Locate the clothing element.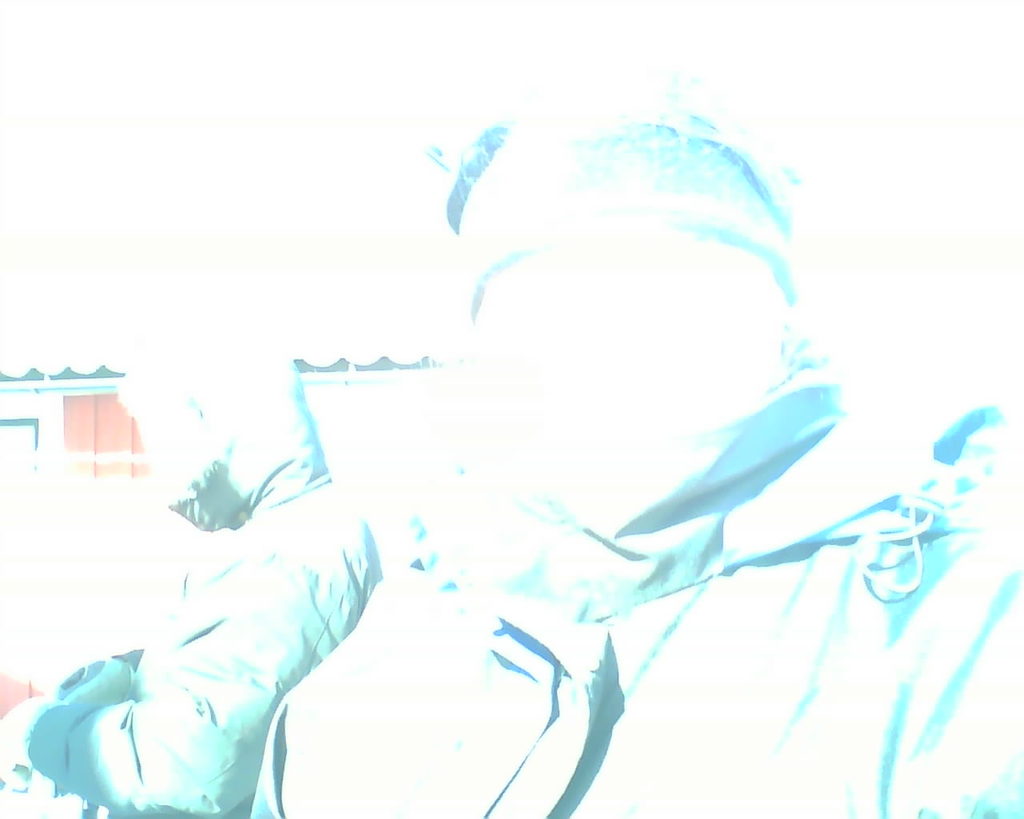
Element bbox: (left=246, top=406, right=1023, bottom=818).
